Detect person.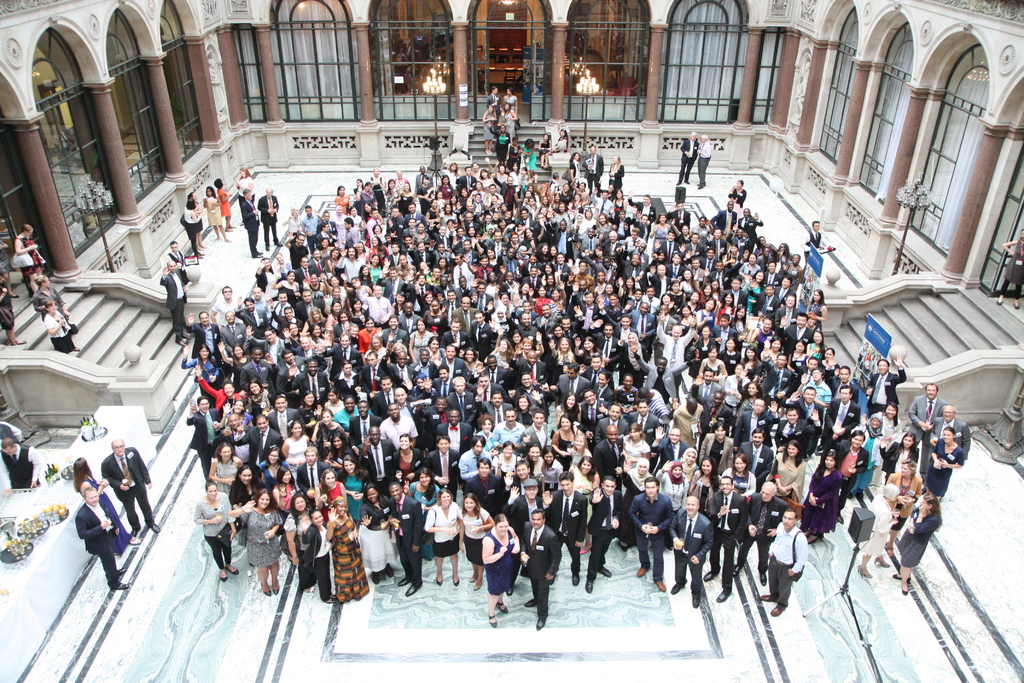
Detected at 697:133:712:188.
